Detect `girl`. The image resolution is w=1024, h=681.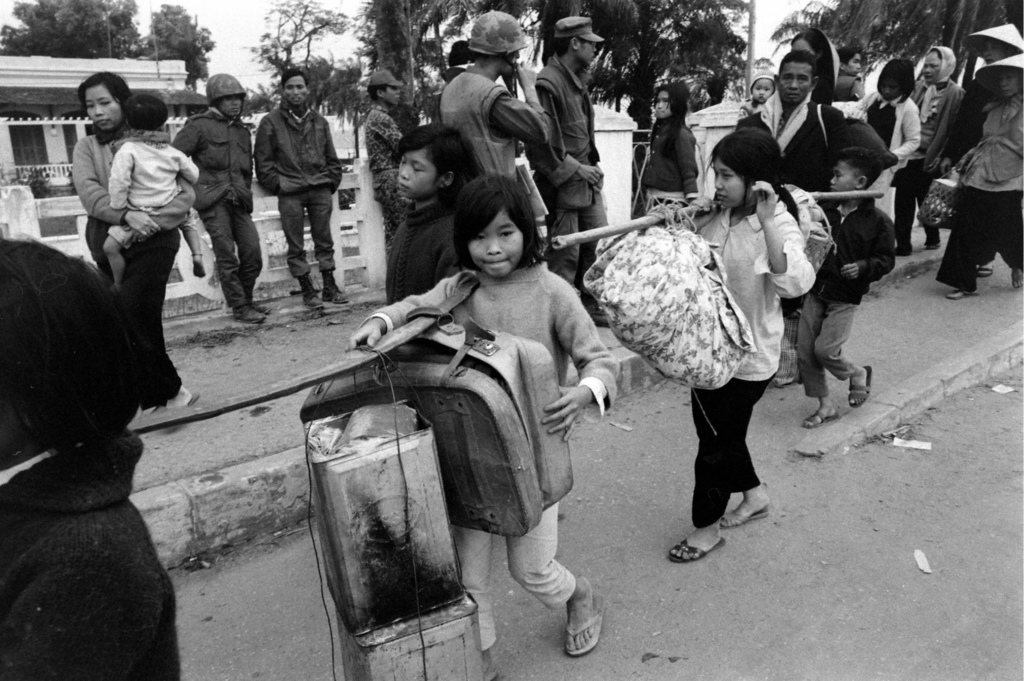
{"x1": 68, "y1": 72, "x2": 180, "y2": 430}.
